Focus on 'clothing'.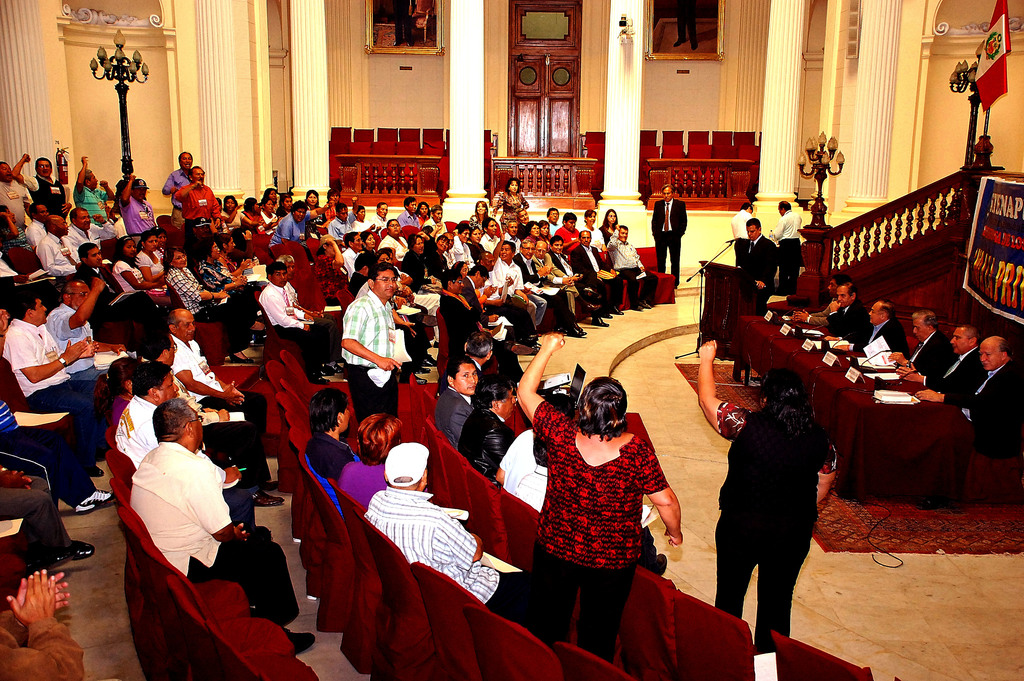
Focused at [532, 250, 577, 297].
